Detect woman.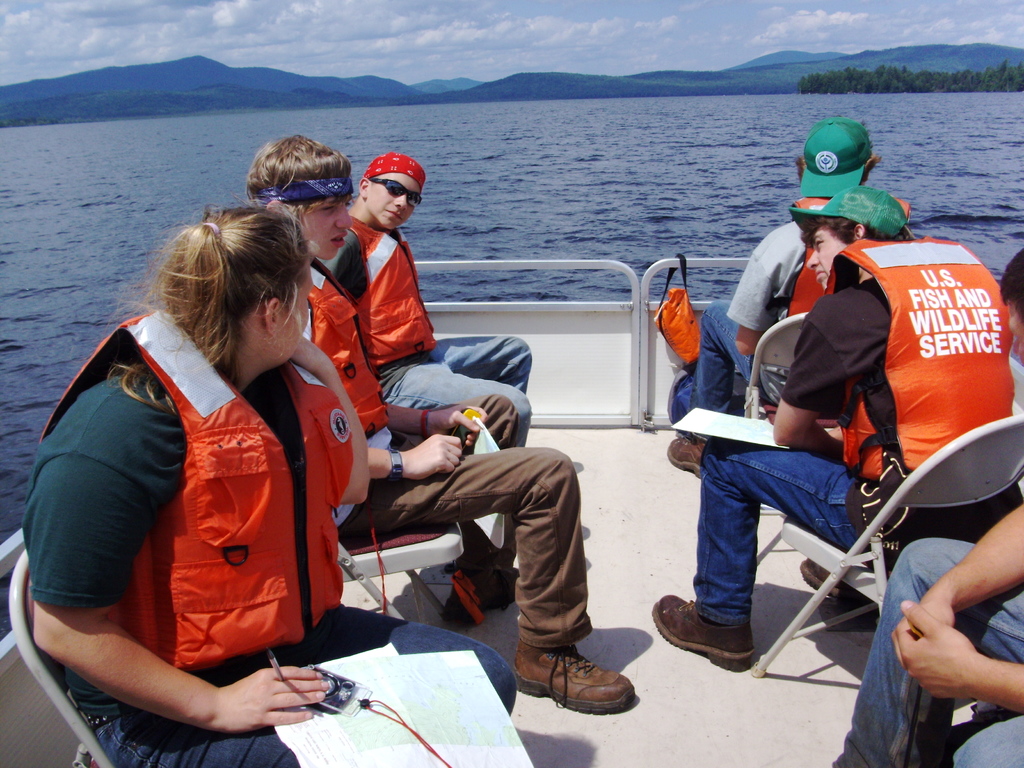
Detected at box=[44, 191, 363, 741].
